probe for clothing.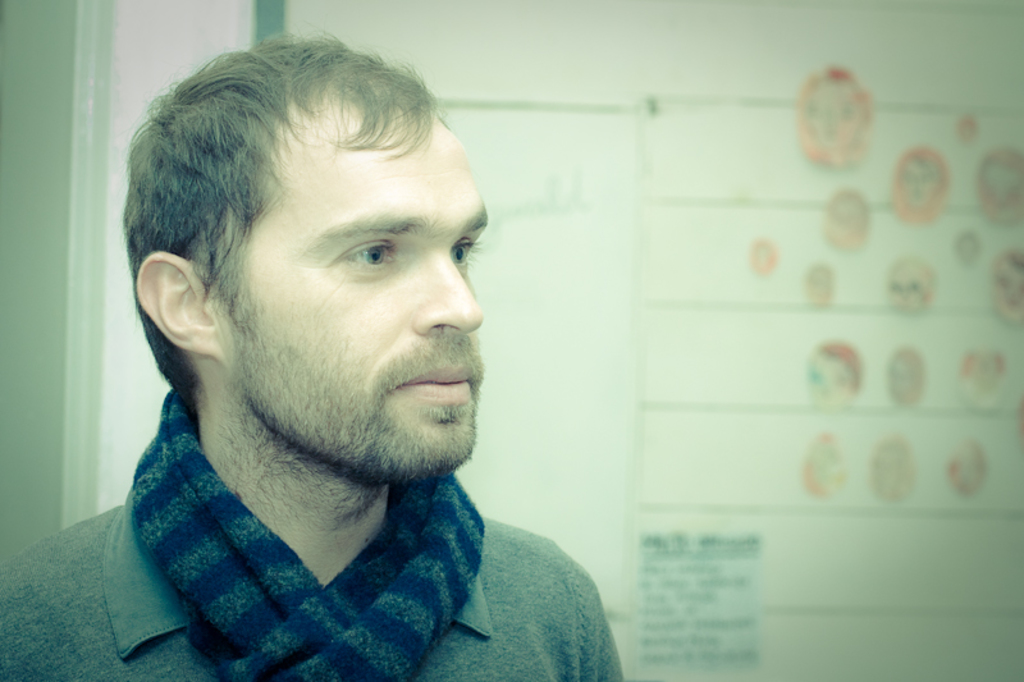
Probe result: bbox=(8, 392, 625, 681).
